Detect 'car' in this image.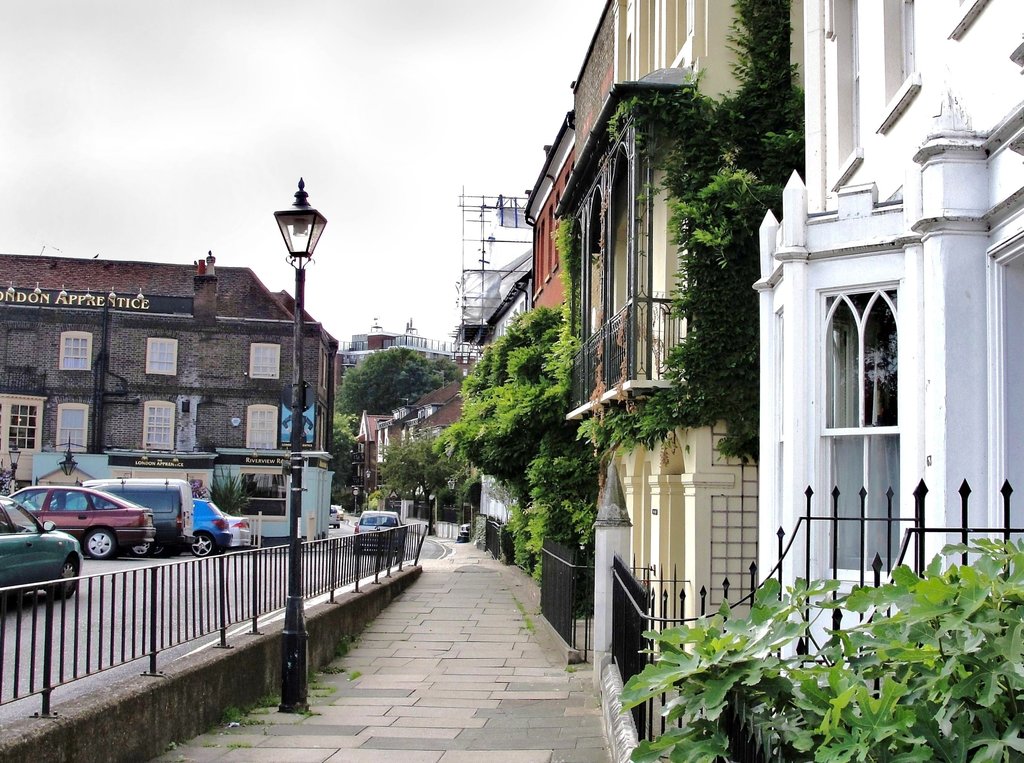
Detection: {"left": 331, "top": 509, "right": 342, "bottom": 528}.
